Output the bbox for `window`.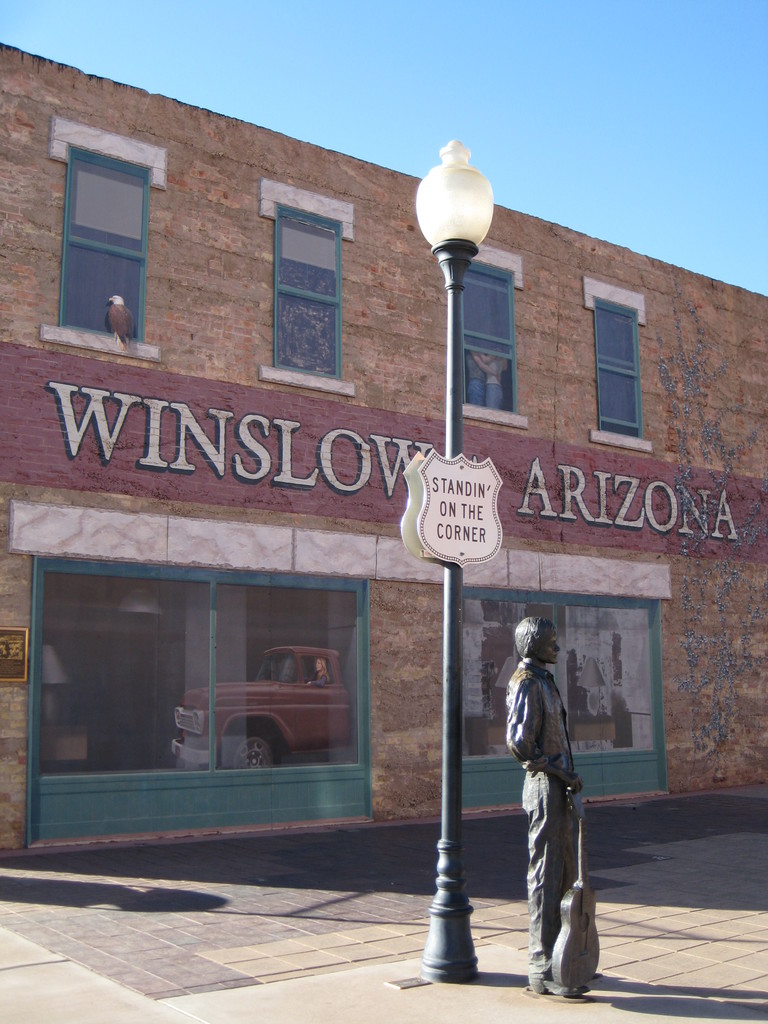
(left=275, top=202, right=343, bottom=383).
